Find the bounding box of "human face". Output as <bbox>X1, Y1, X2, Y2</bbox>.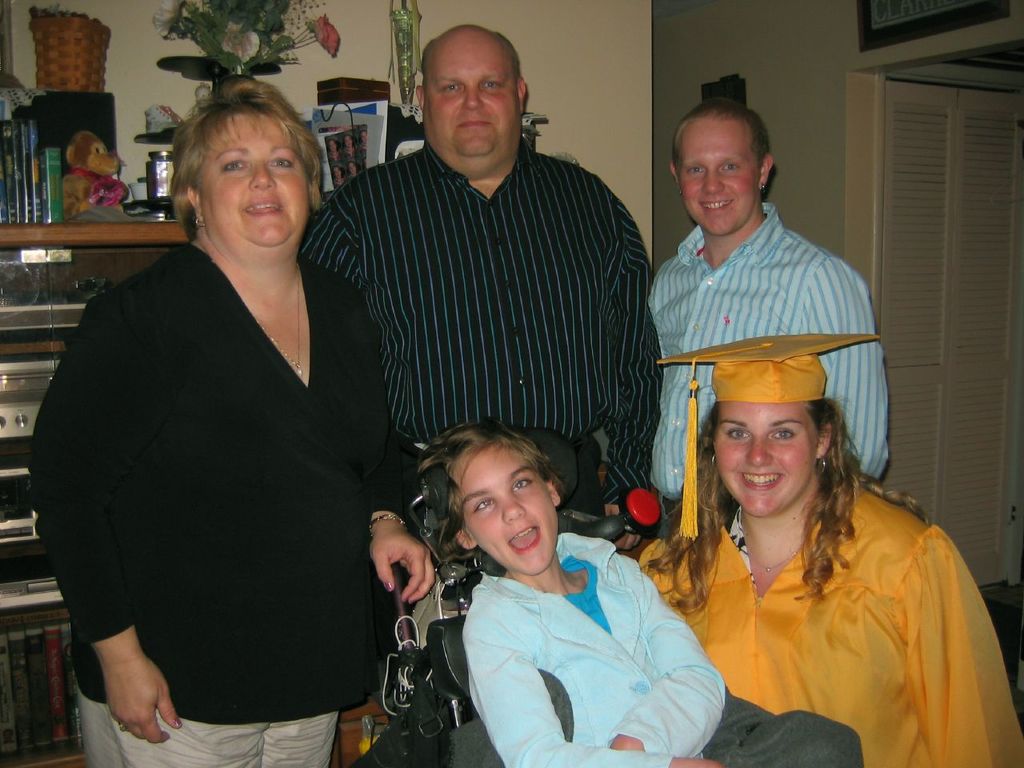
<bbox>461, 447, 557, 575</bbox>.
